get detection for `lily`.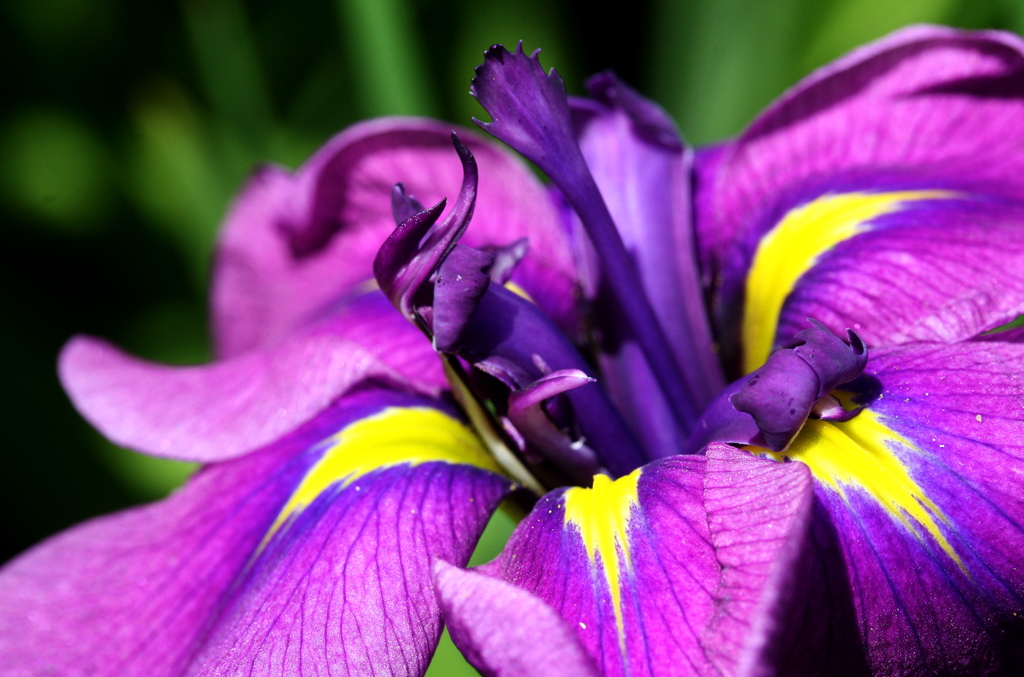
Detection: <box>1,25,1023,676</box>.
